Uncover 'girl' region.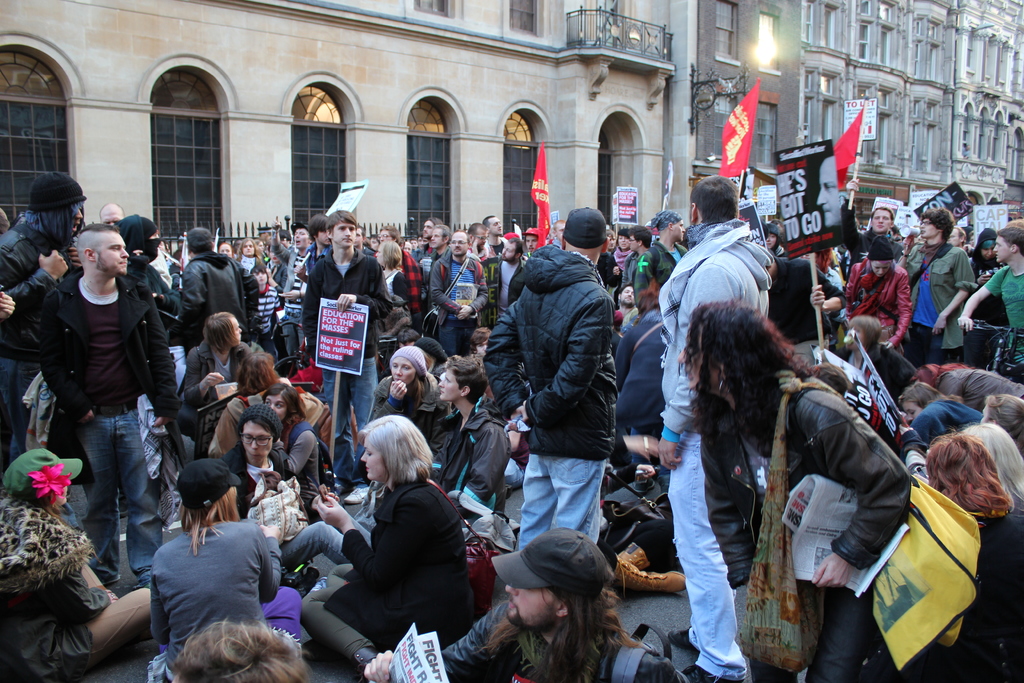
Uncovered: l=250, t=260, r=280, b=364.
